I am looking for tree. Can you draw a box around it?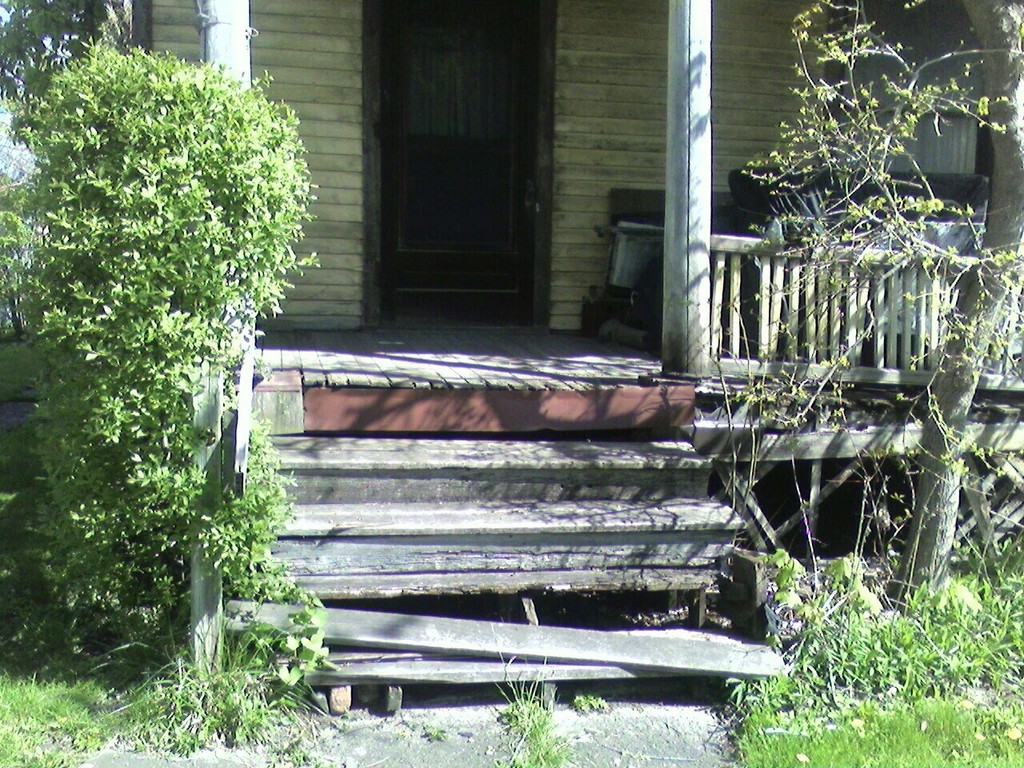
Sure, the bounding box is 721:0:1023:618.
